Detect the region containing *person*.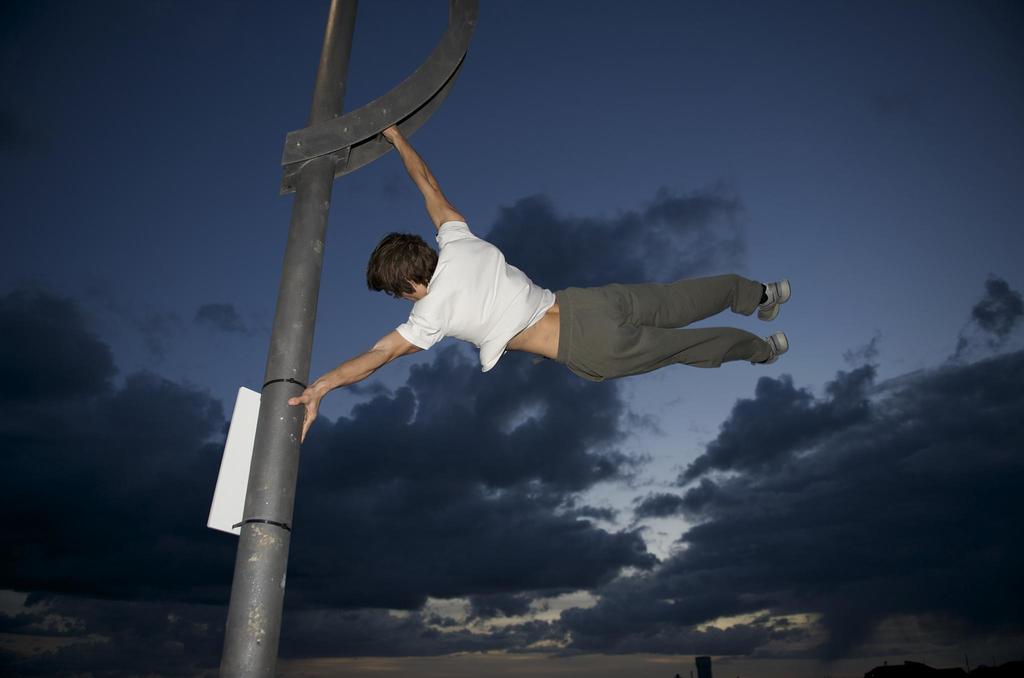
box(284, 124, 790, 444).
